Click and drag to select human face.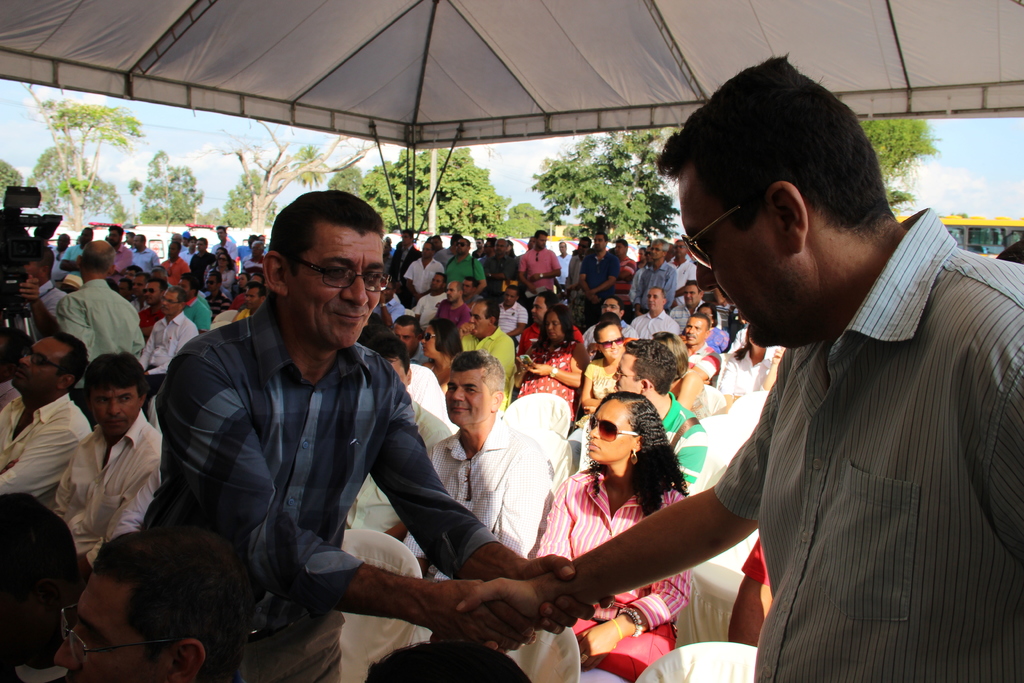
Selection: 15:331:70:386.
